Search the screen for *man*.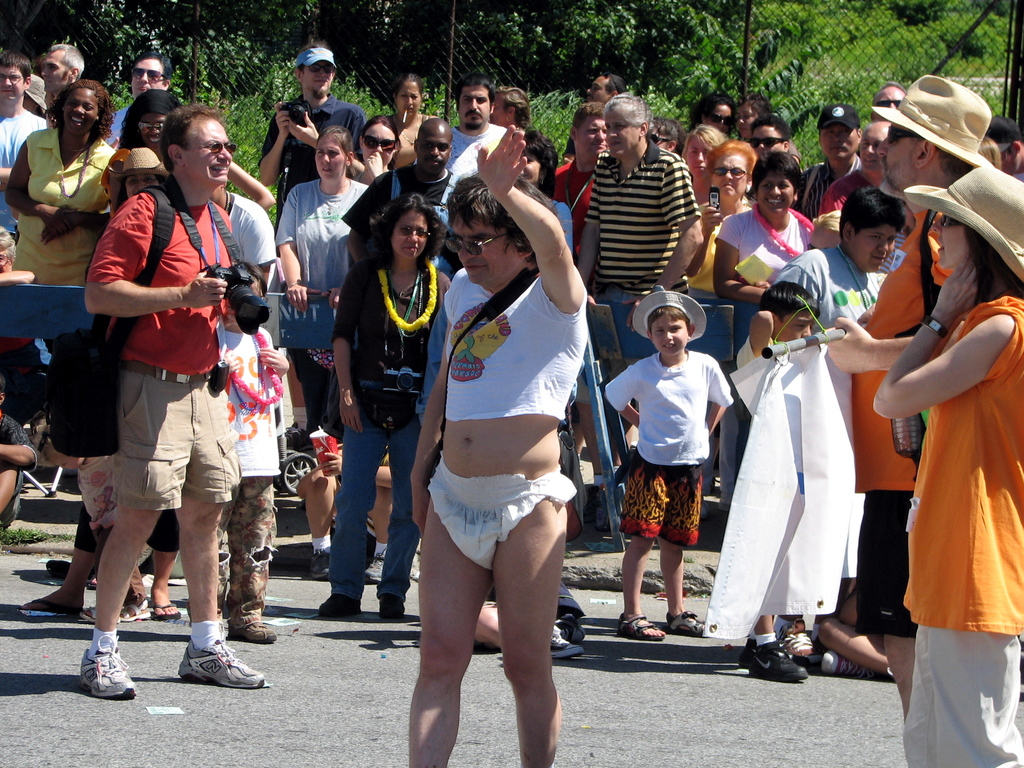
Found at select_region(822, 122, 893, 214).
